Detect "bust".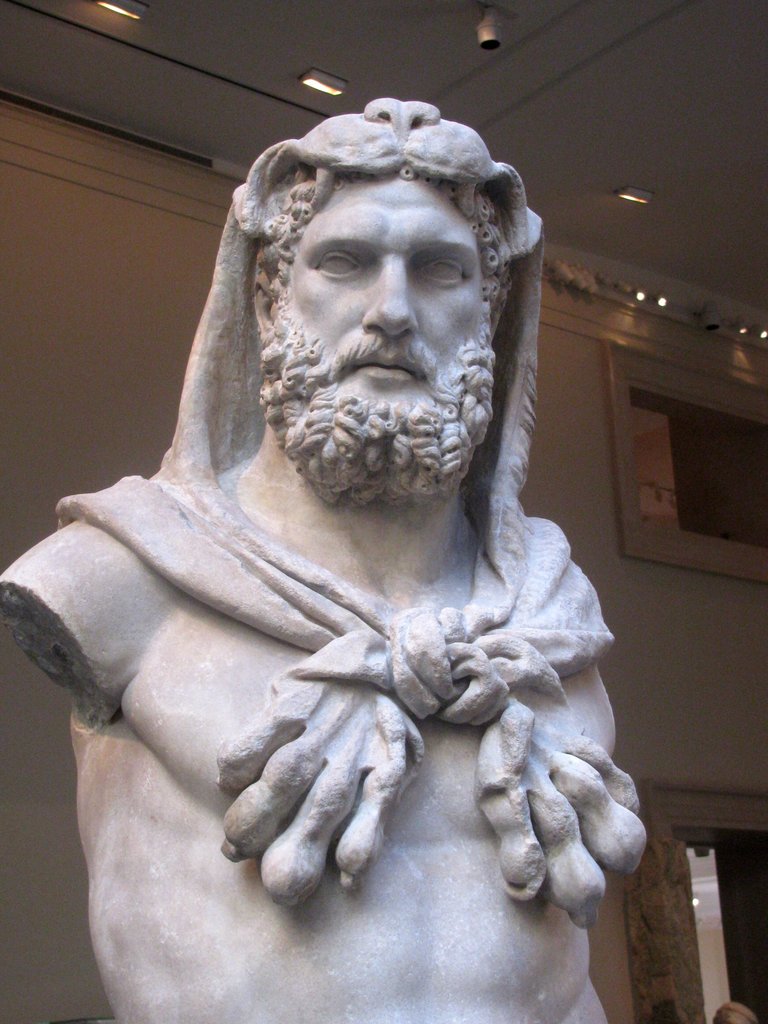
Detected at {"x1": 0, "y1": 95, "x2": 649, "y2": 1023}.
